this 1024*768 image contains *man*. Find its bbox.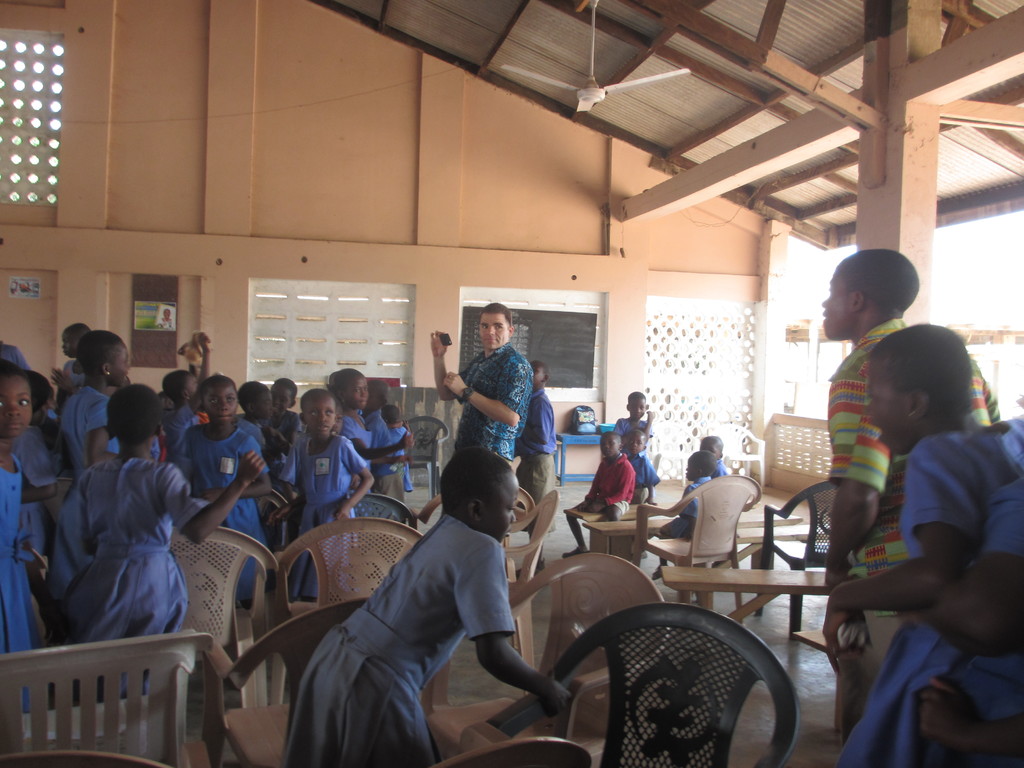
[x1=442, y1=308, x2=557, y2=500].
